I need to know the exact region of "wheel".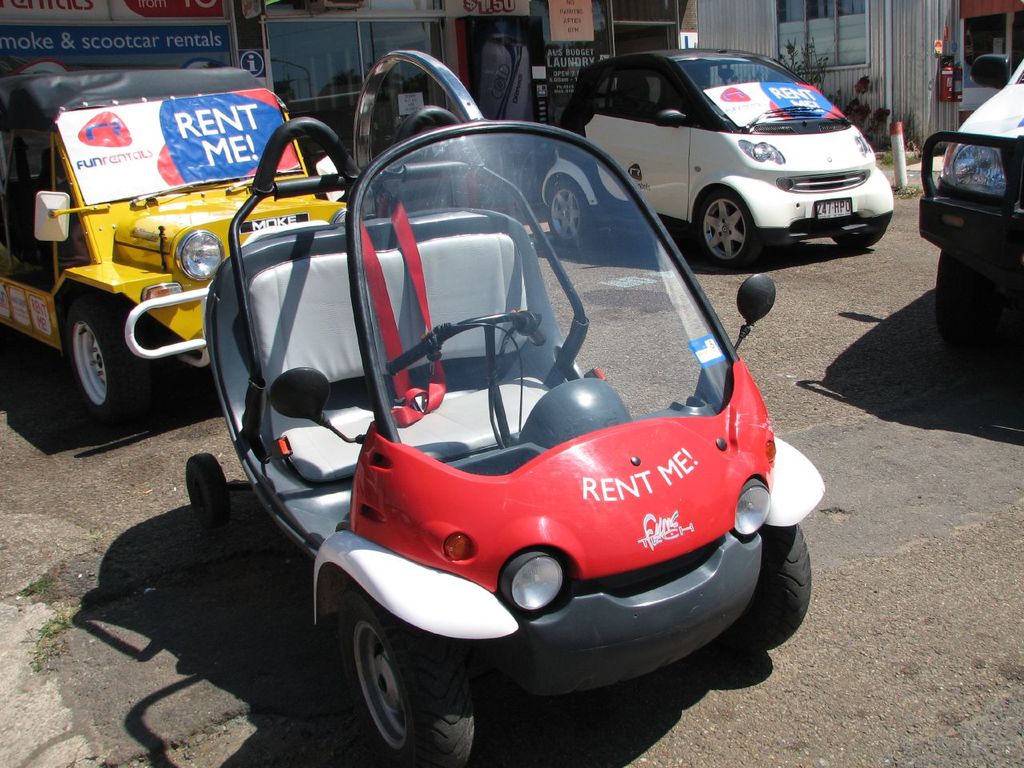
Region: (942, 251, 993, 354).
